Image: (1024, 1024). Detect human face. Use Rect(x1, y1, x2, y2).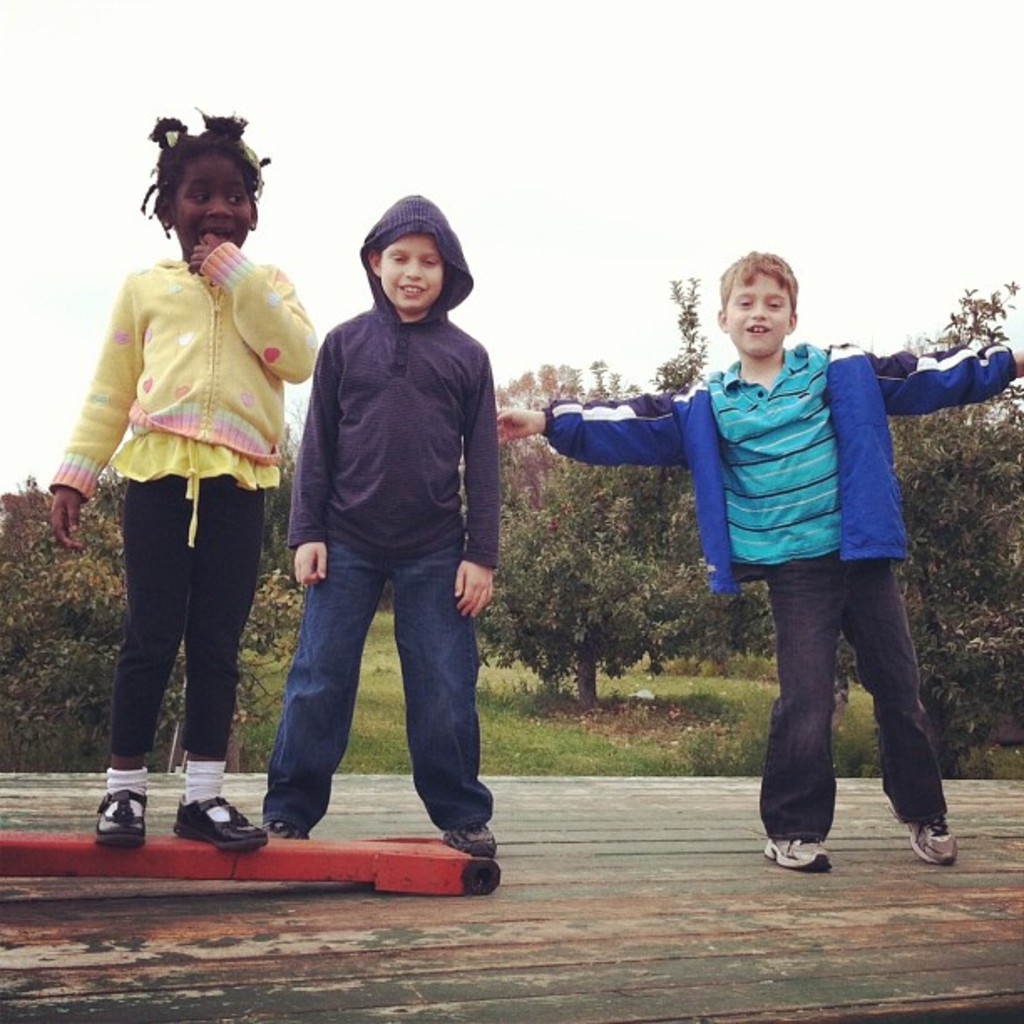
Rect(177, 156, 251, 259).
